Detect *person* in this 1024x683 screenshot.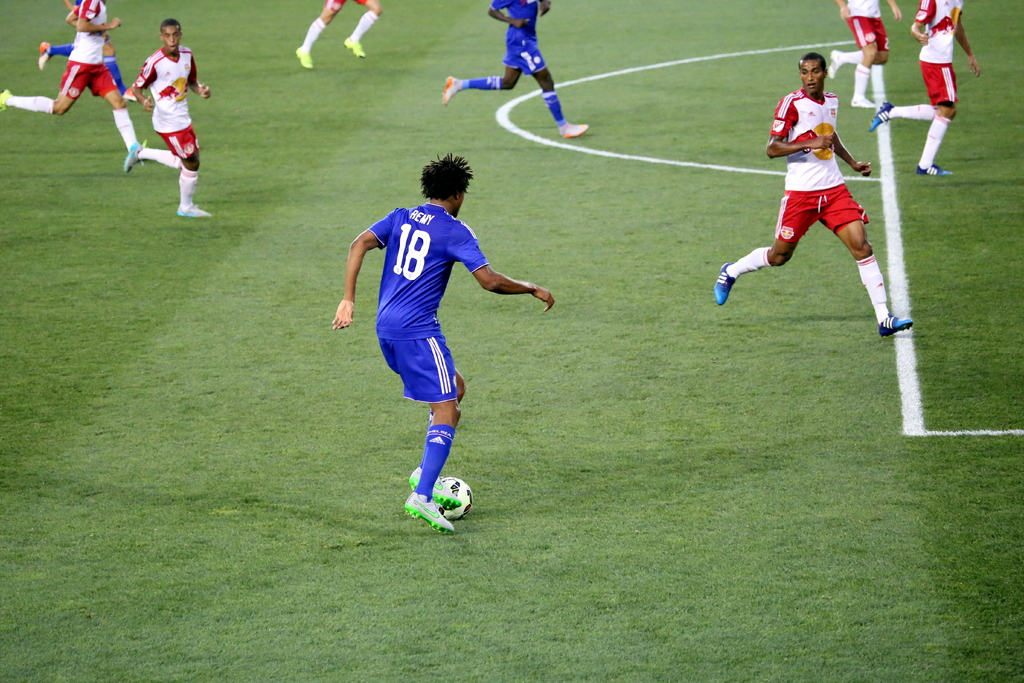
Detection: region(823, 0, 906, 110).
